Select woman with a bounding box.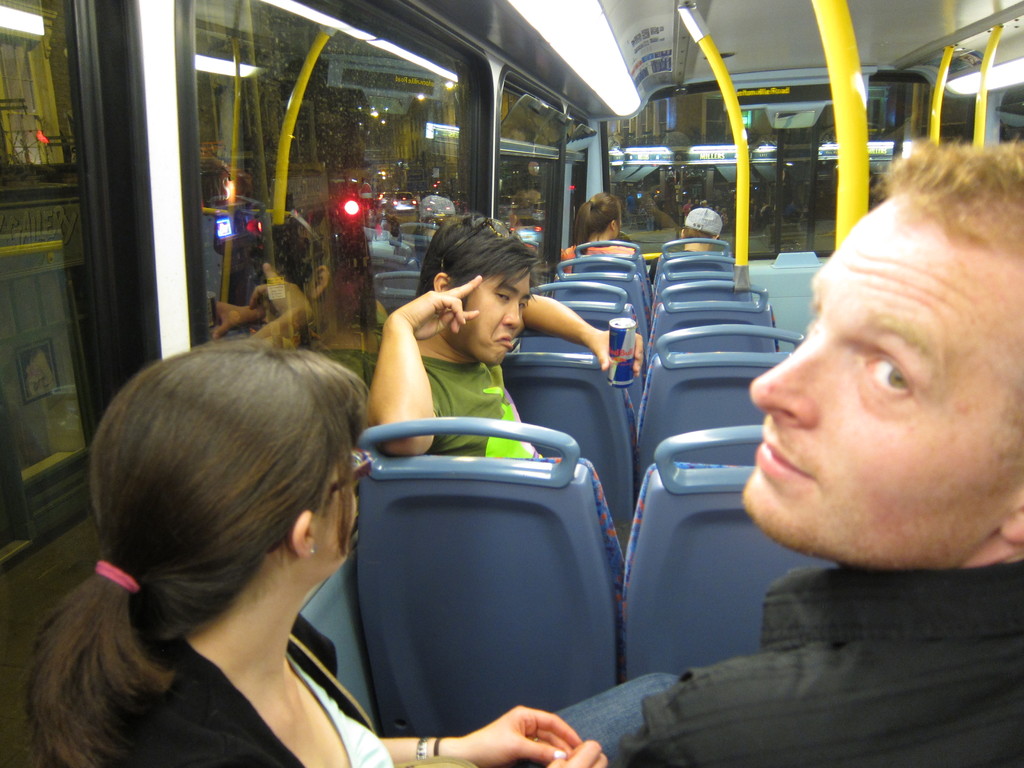
<region>559, 189, 638, 278</region>.
